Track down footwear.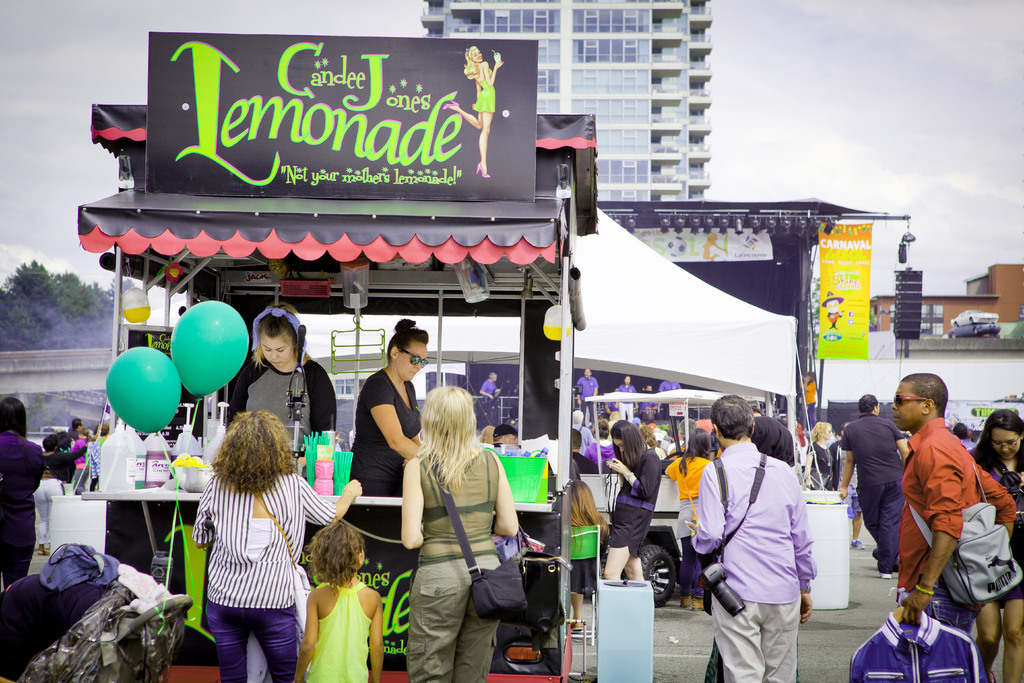
Tracked to x1=692 y1=595 x2=707 y2=614.
